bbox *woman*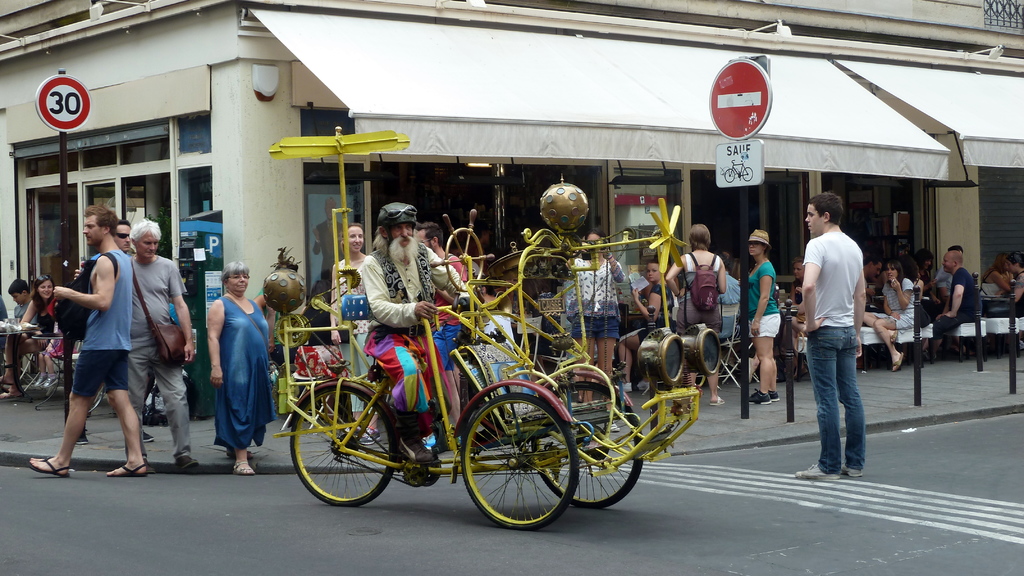
(324, 225, 389, 445)
